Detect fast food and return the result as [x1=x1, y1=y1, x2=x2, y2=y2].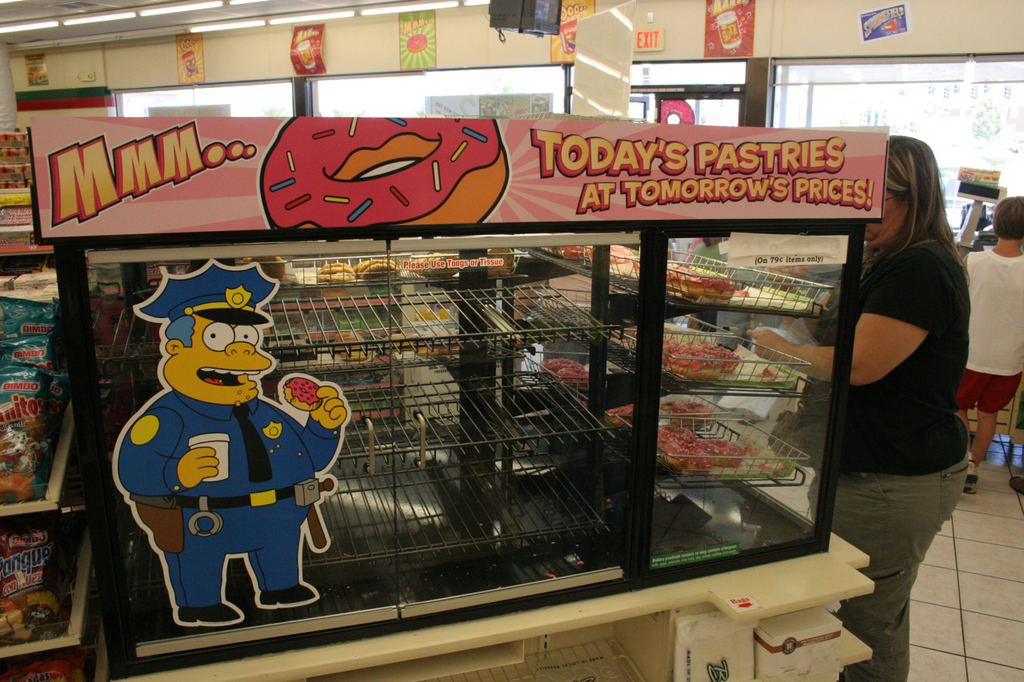
[x1=706, y1=433, x2=745, y2=469].
